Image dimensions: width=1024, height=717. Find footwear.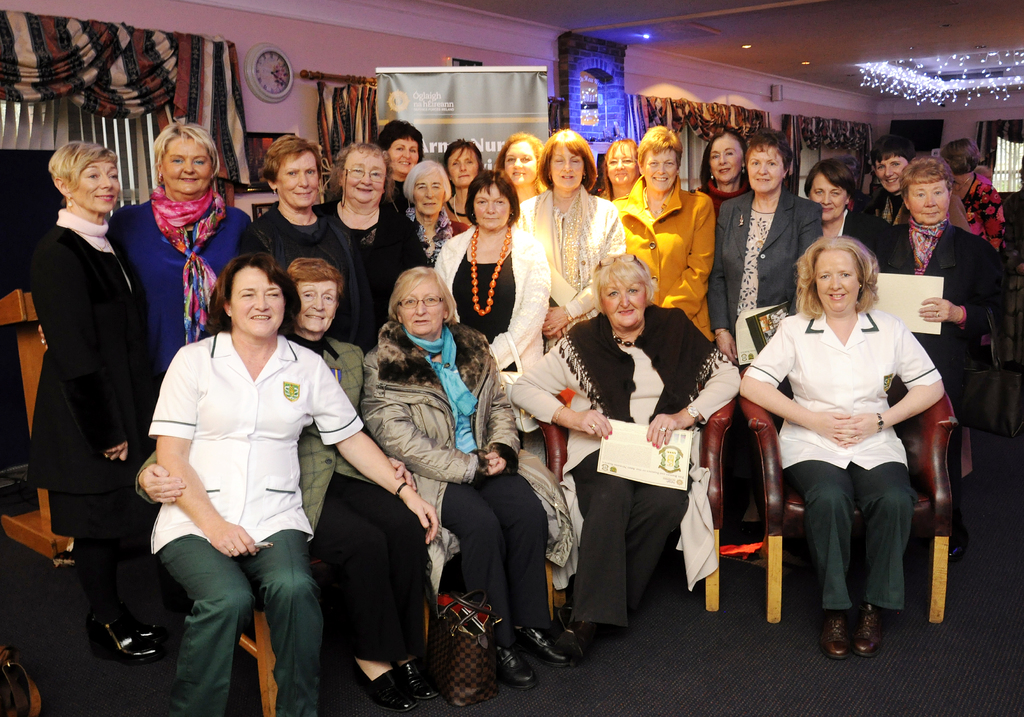
[490, 636, 540, 691].
